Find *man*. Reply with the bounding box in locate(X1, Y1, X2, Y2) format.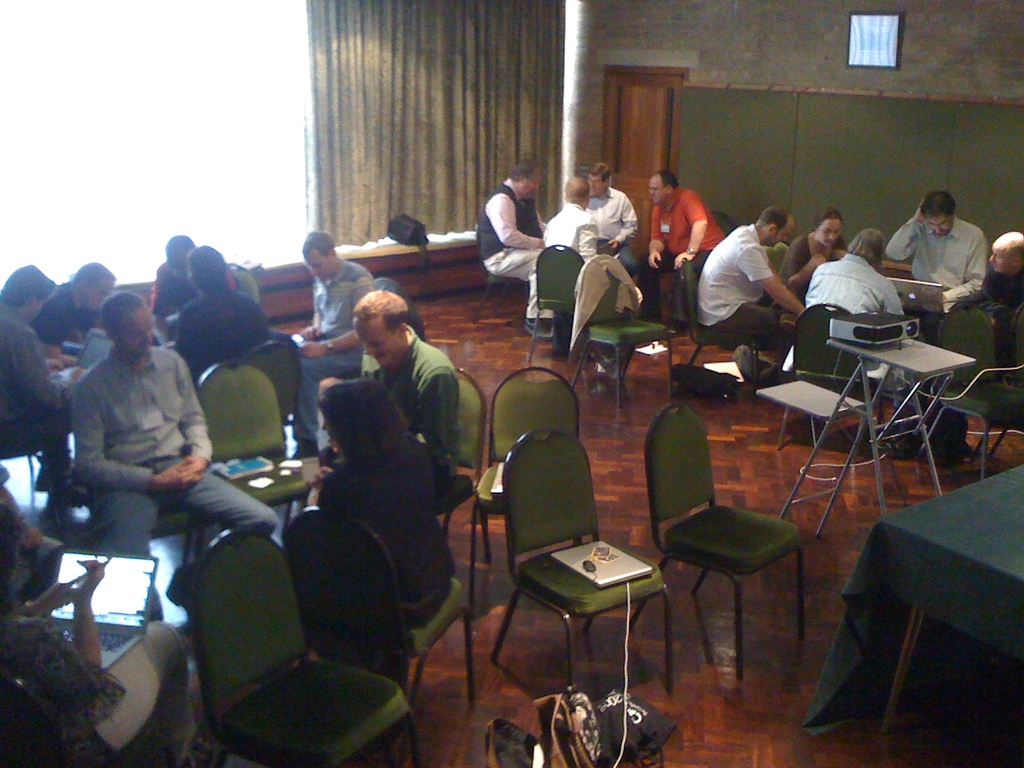
locate(0, 259, 88, 527).
